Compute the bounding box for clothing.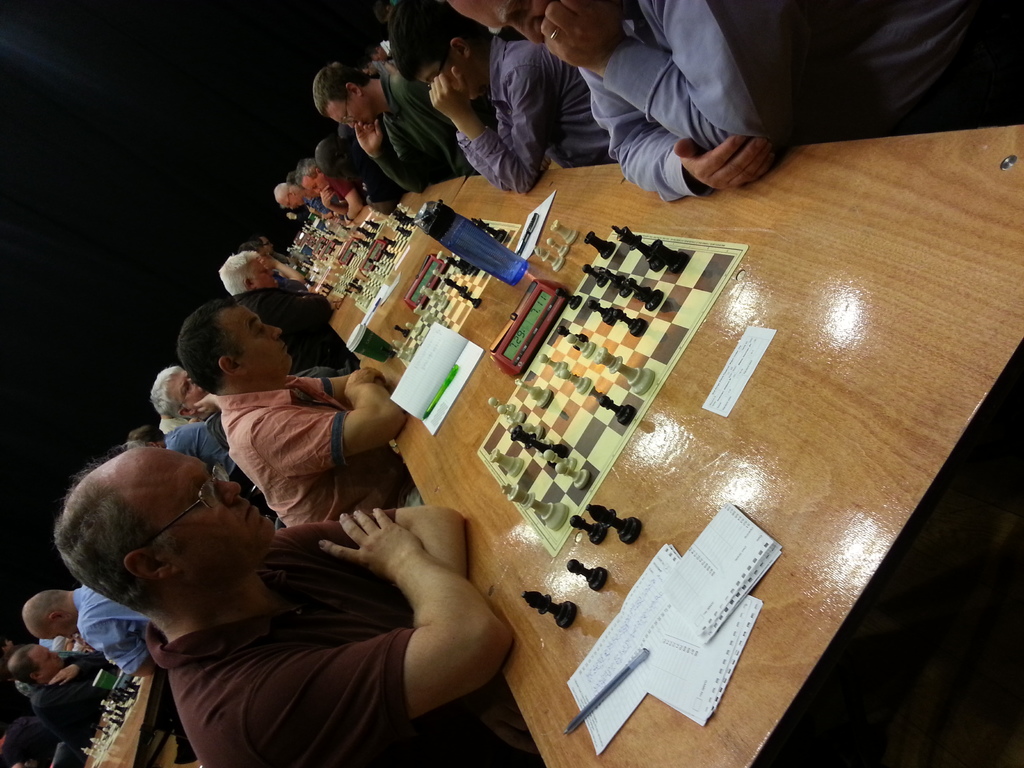
(left=365, top=61, right=478, bottom=203).
